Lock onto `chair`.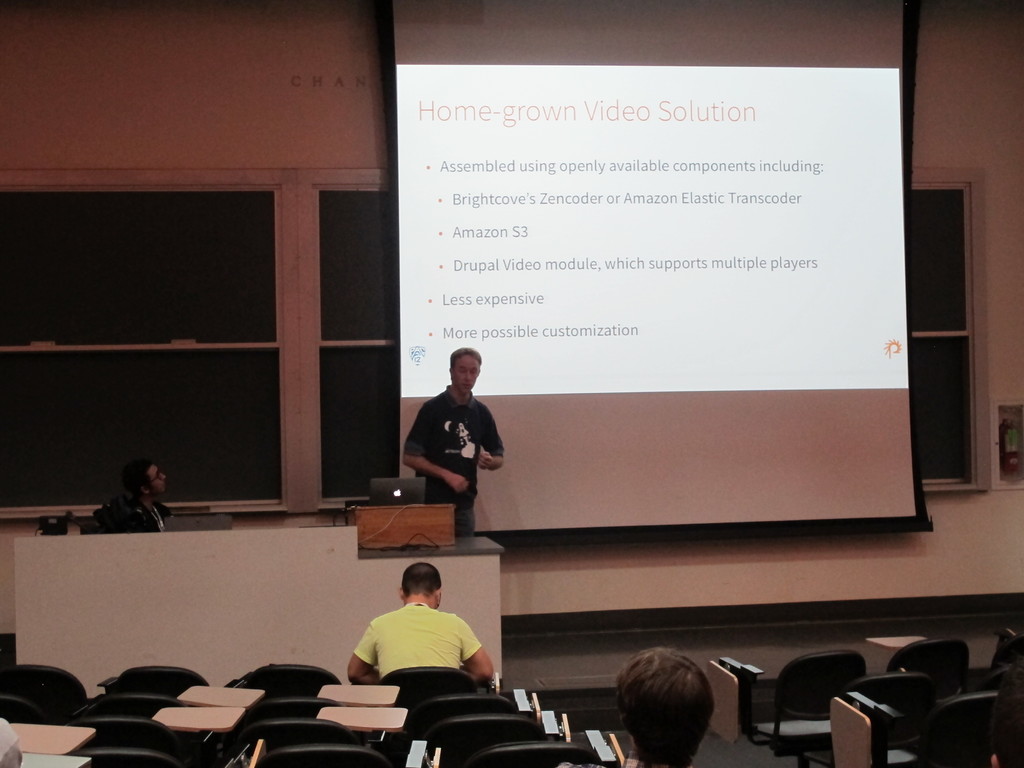
Locked: <box>927,695,1008,767</box>.
